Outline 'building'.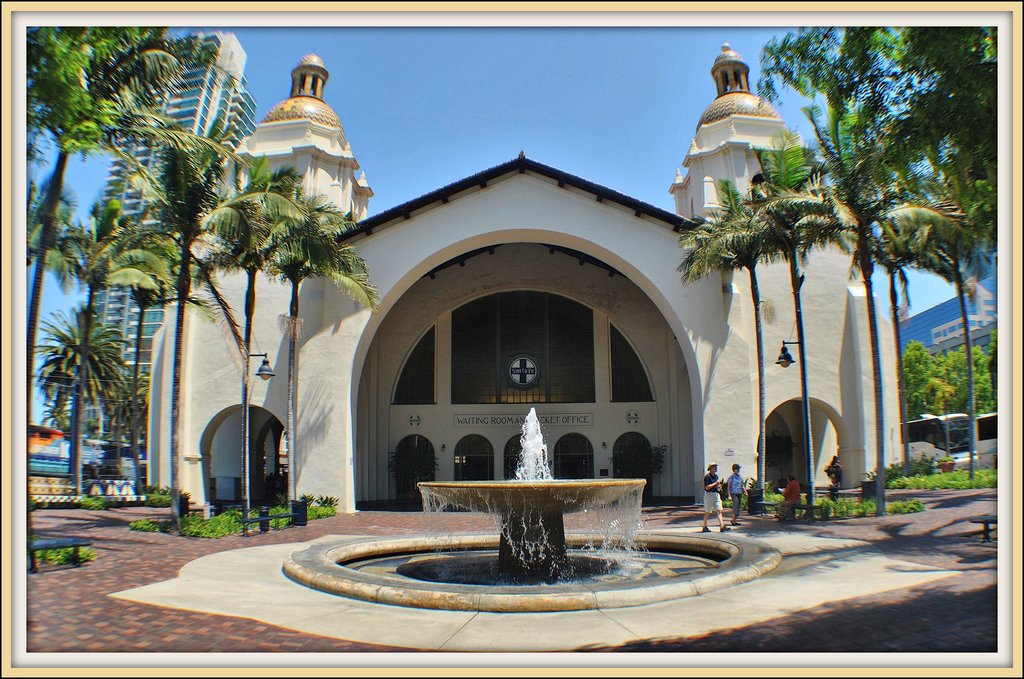
Outline: left=88, top=27, right=255, bottom=438.
